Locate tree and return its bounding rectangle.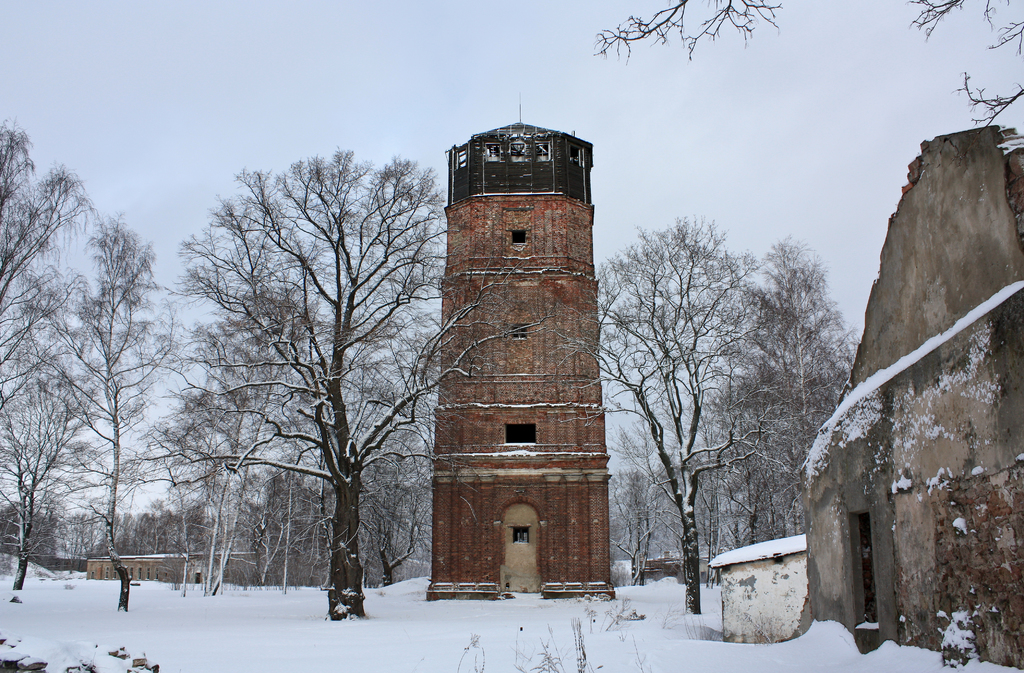
(726,232,867,563).
